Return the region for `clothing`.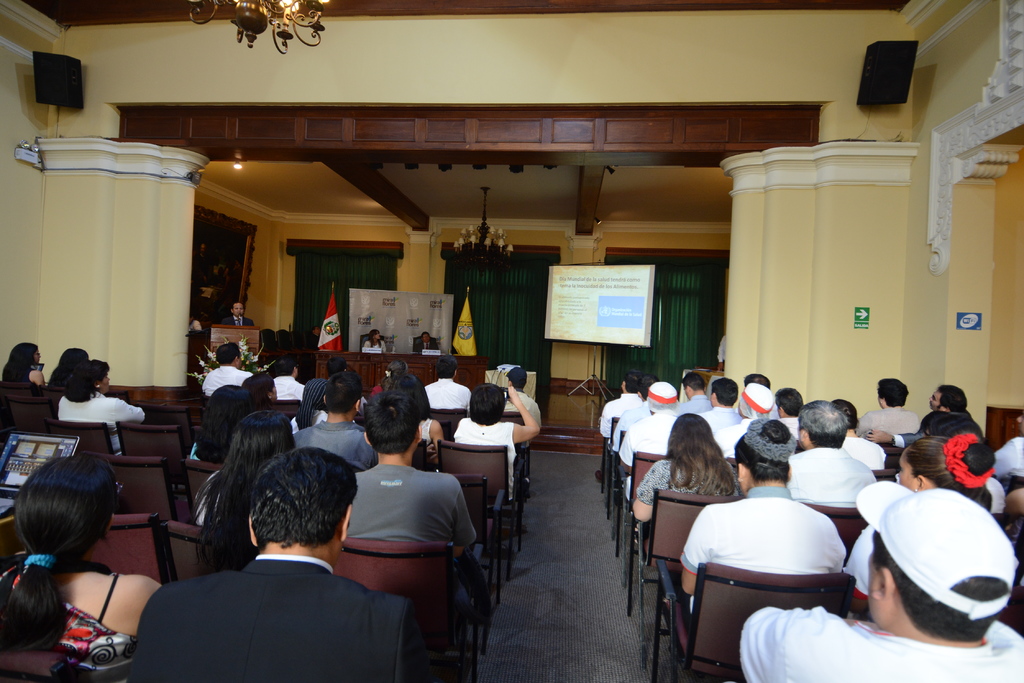
{"x1": 781, "y1": 440, "x2": 868, "y2": 503}.
